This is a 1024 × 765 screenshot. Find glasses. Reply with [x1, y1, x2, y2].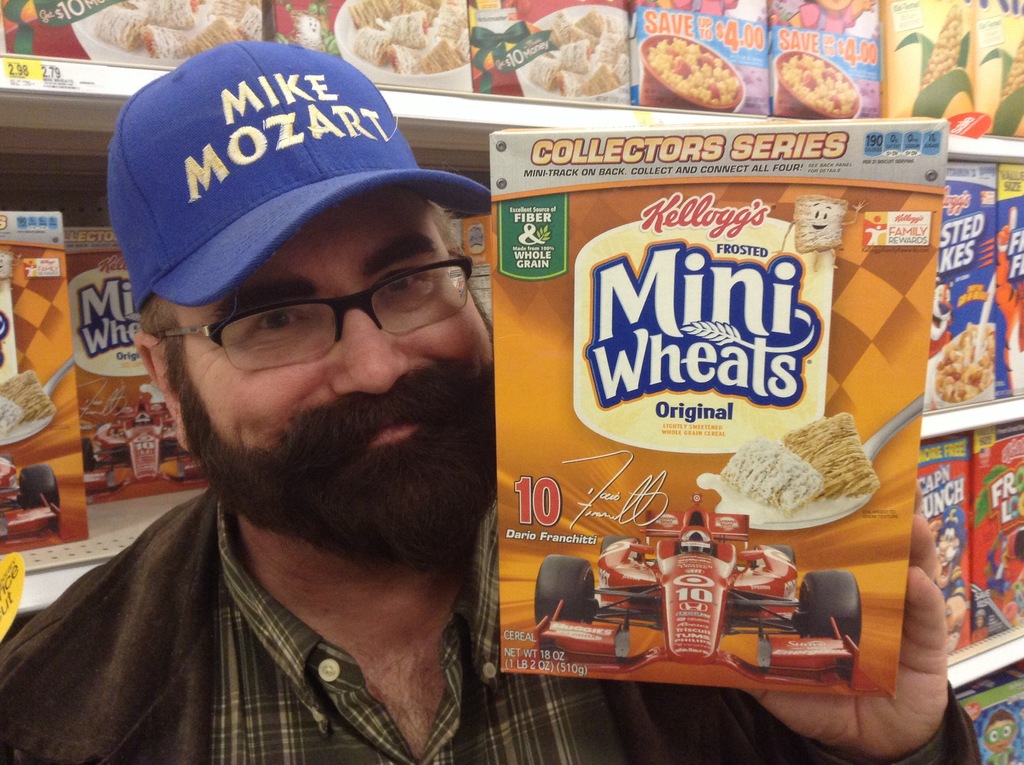
[164, 259, 484, 368].
